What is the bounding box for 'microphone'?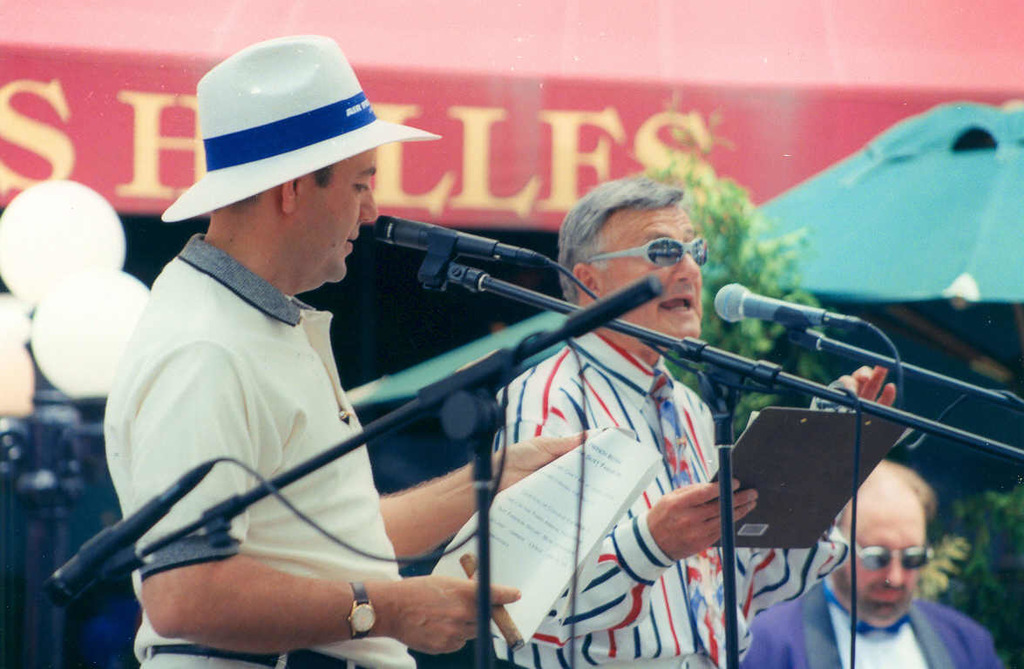
select_region(366, 217, 528, 264).
